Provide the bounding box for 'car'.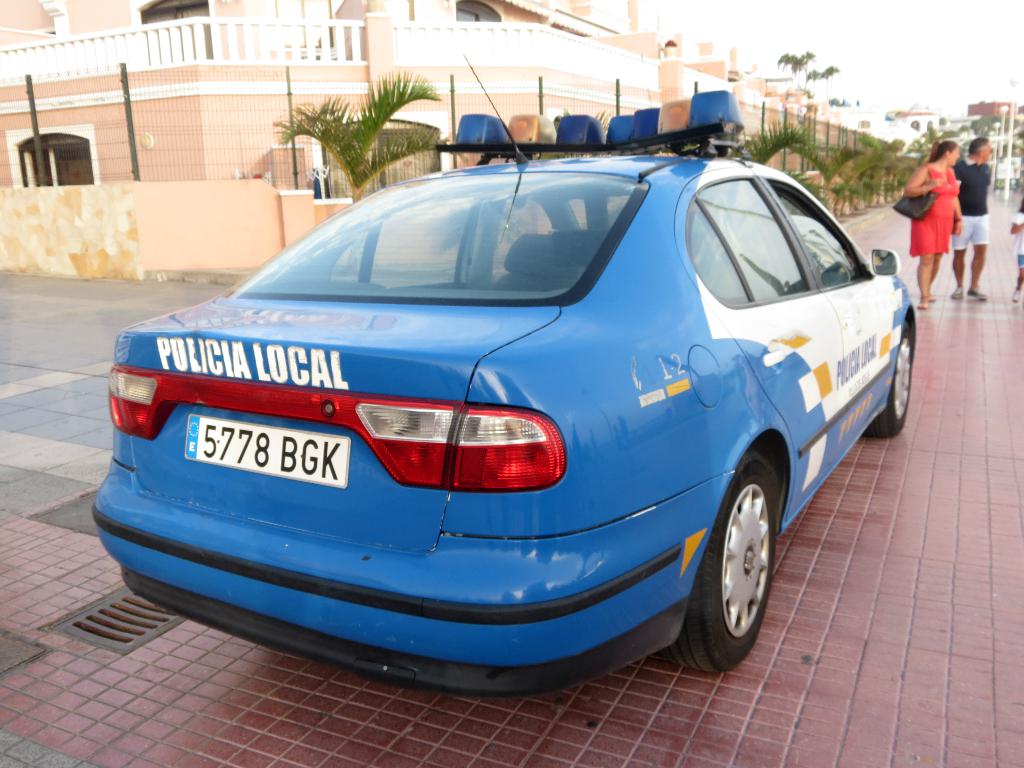
[left=89, top=116, right=916, bottom=691].
